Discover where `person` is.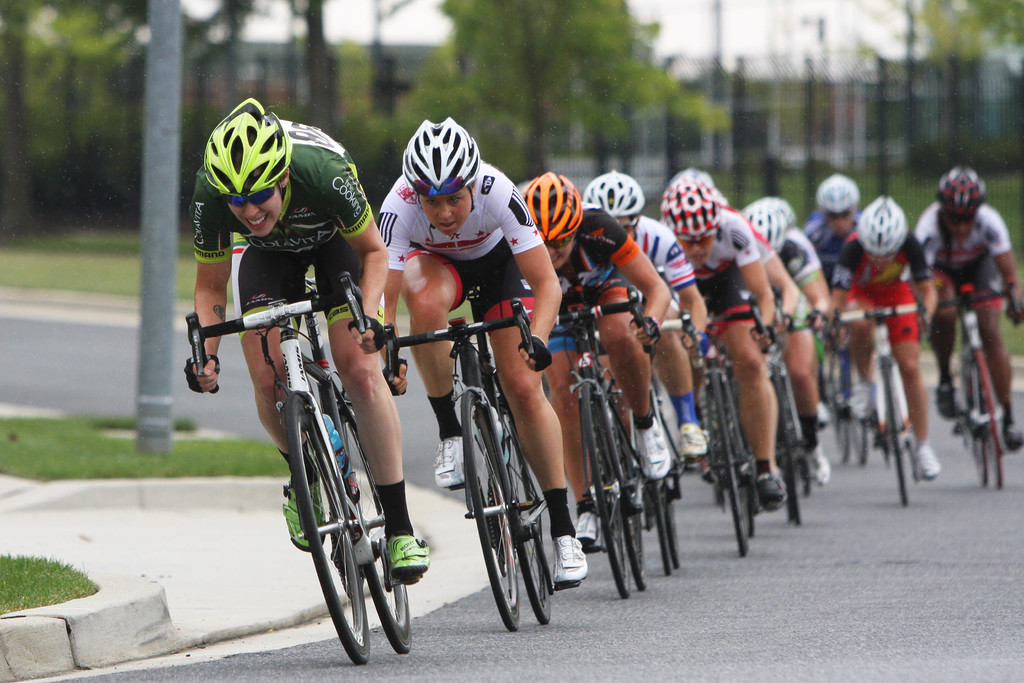
Discovered at 375,111,589,597.
